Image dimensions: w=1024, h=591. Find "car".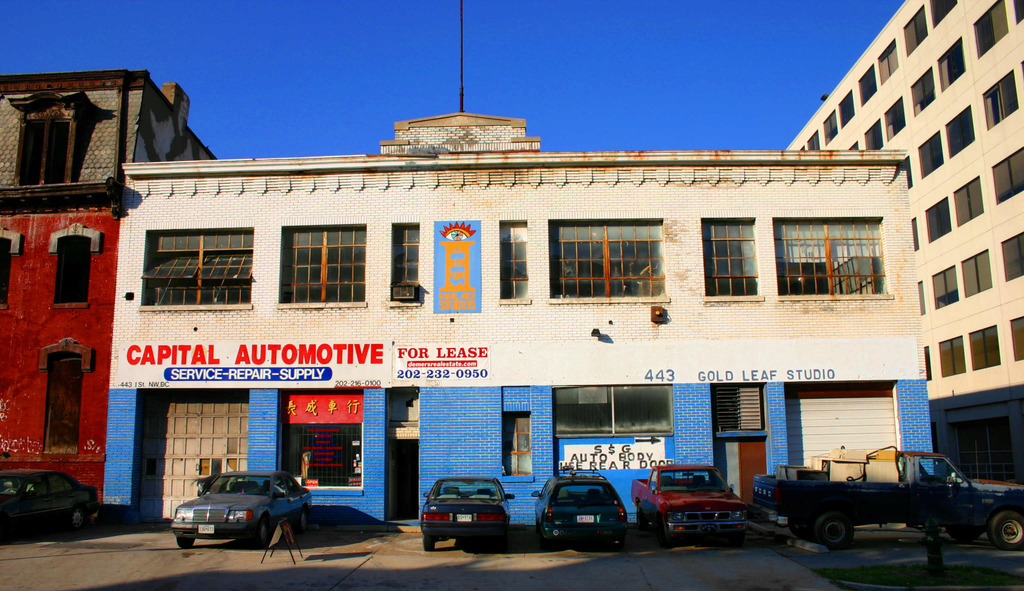
{"x1": 628, "y1": 462, "x2": 748, "y2": 543}.
